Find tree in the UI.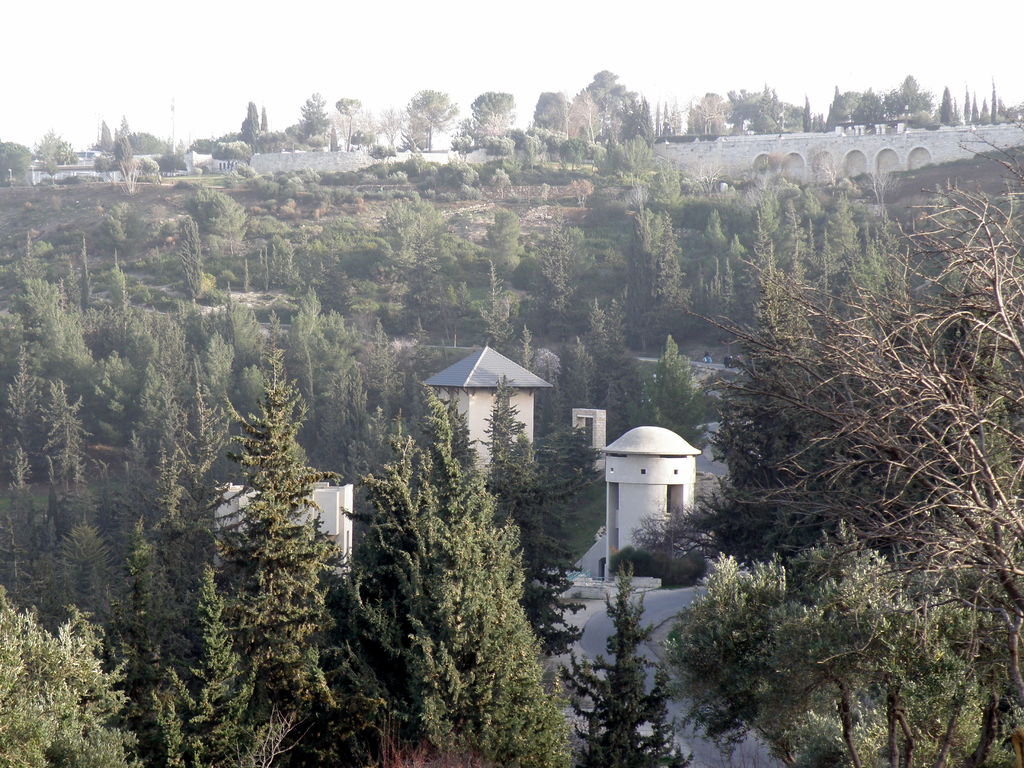
UI element at bbox=(324, 383, 586, 767).
